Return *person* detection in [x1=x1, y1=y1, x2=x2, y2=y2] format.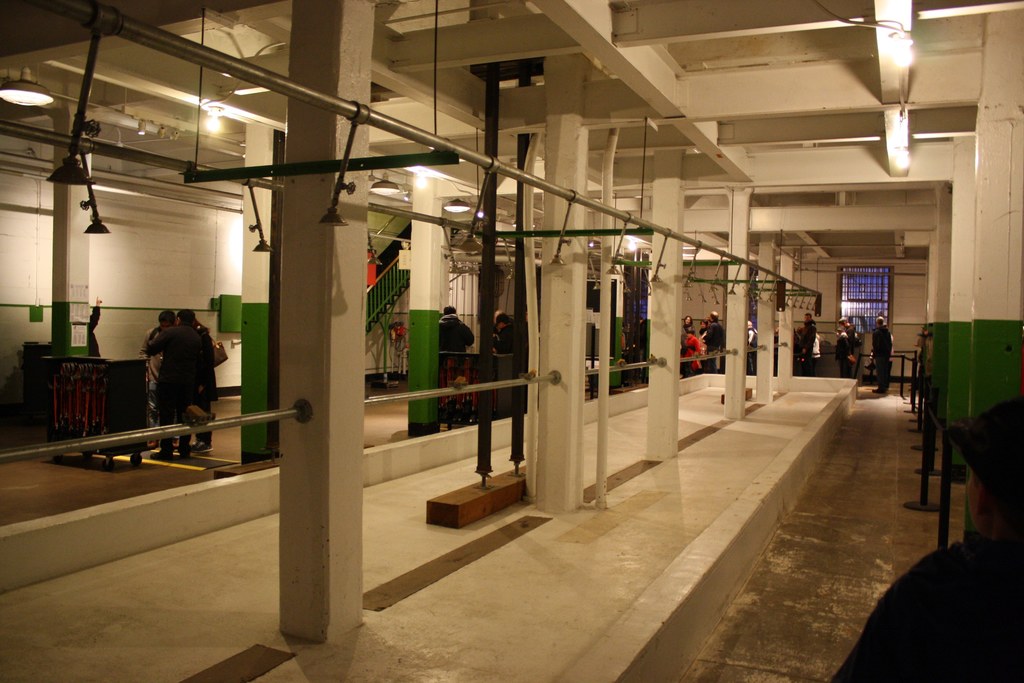
[x1=683, y1=320, x2=706, y2=374].
